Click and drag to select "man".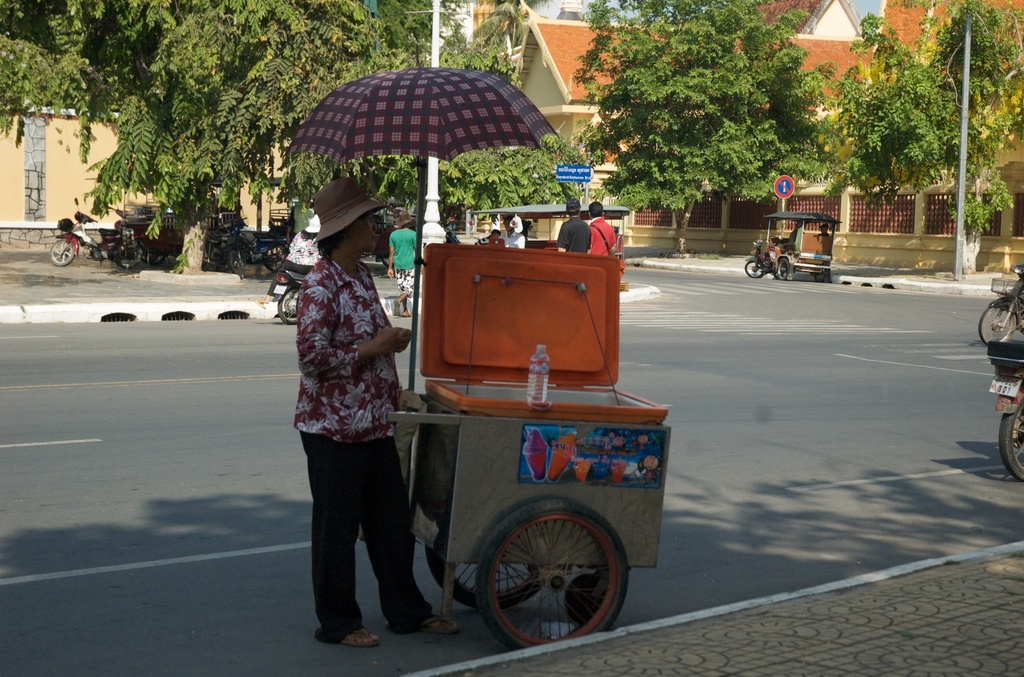
Selection: [557, 198, 591, 255].
